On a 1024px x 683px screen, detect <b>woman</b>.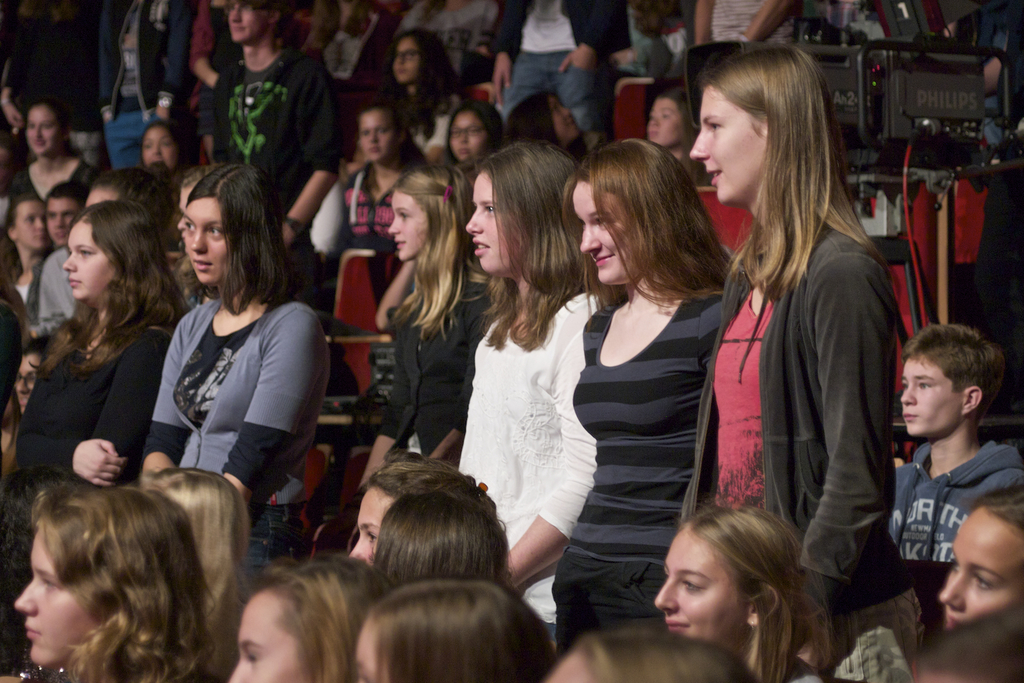
{"left": 442, "top": 104, "right": 508, "bottom": 178}.
